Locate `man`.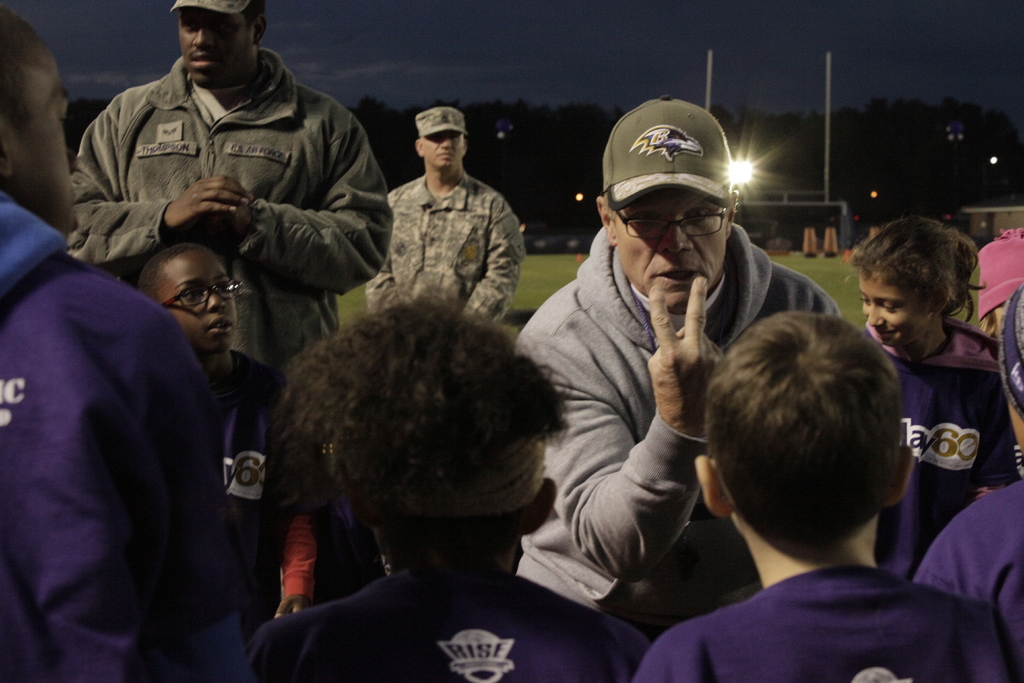
Bounding box: {"left": 360, "top": 113, "right": 527, "bottom": 325}.
